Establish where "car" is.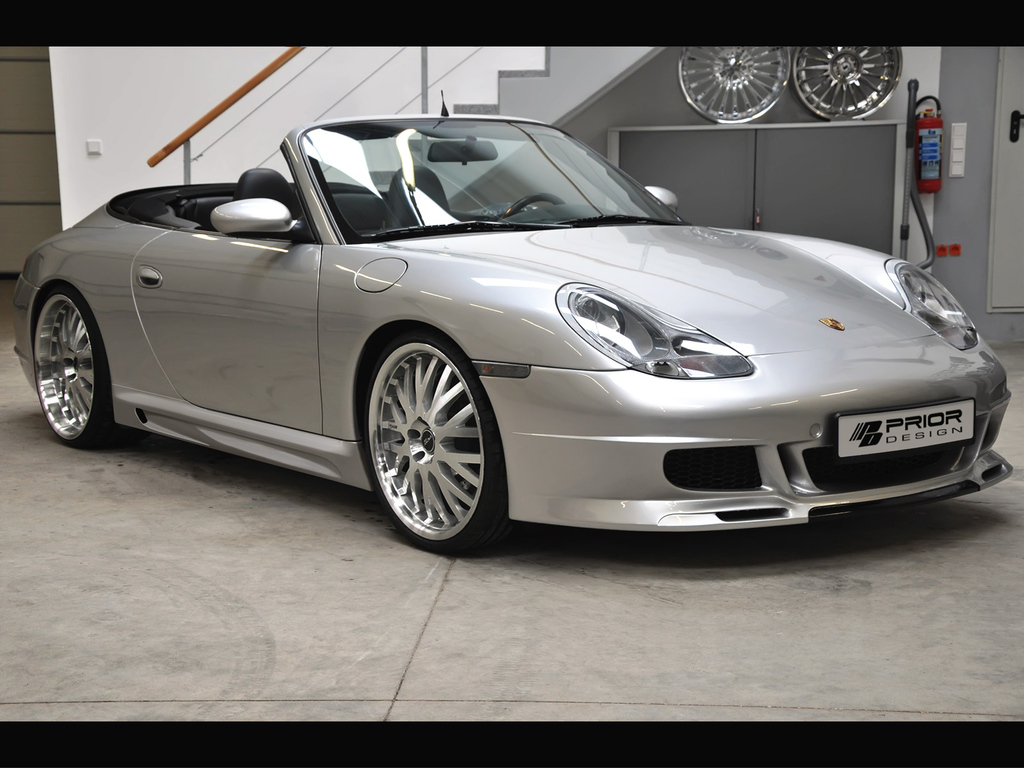
Established at [left=12, top=90, right=1023, bottom=558].
